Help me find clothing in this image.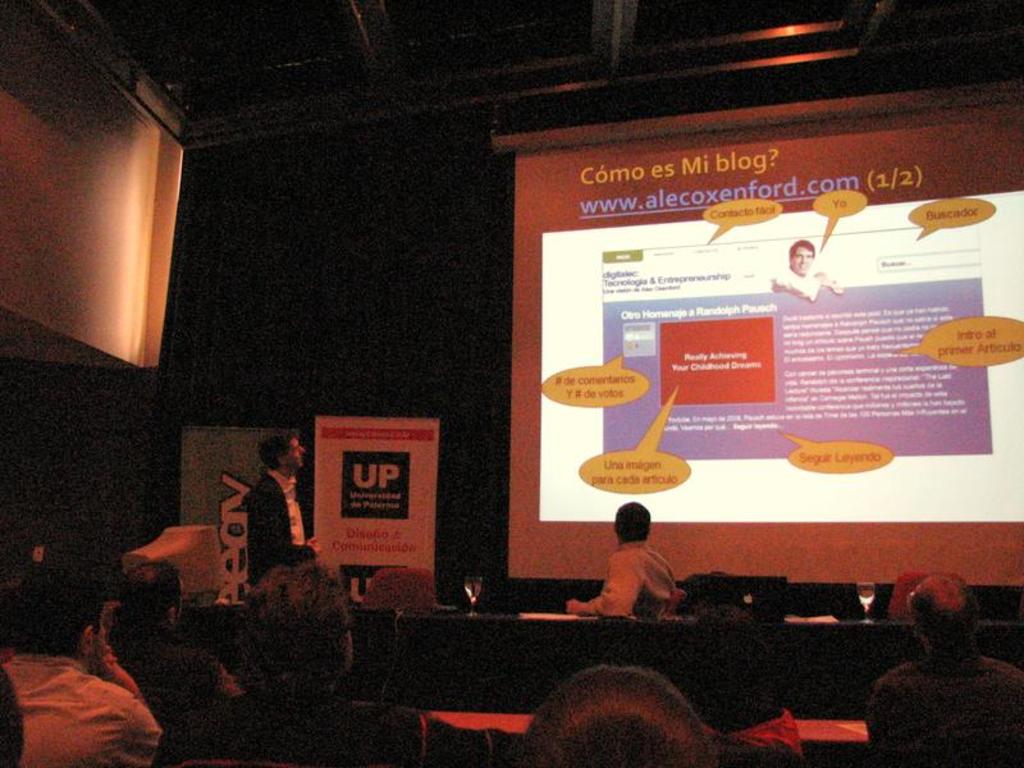
Found it: region(0, 652, 175, 767).
